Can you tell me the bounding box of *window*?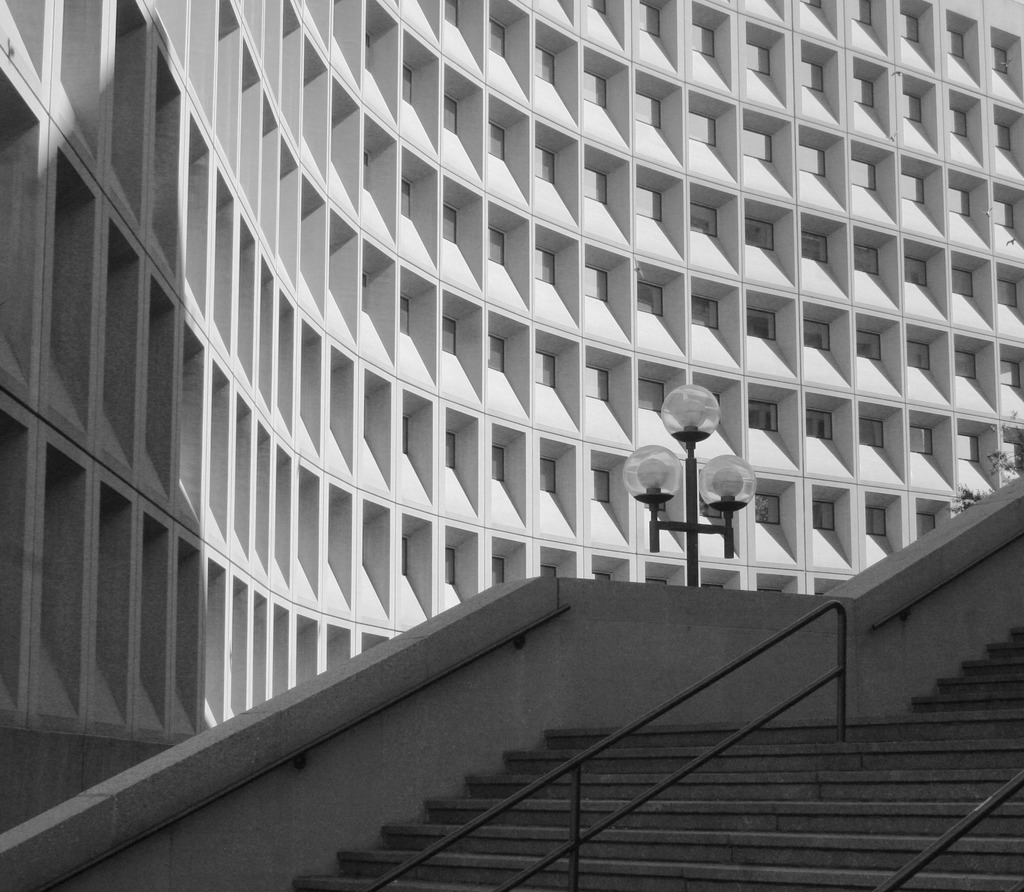
bbox=(748, 403, 779, 434).
